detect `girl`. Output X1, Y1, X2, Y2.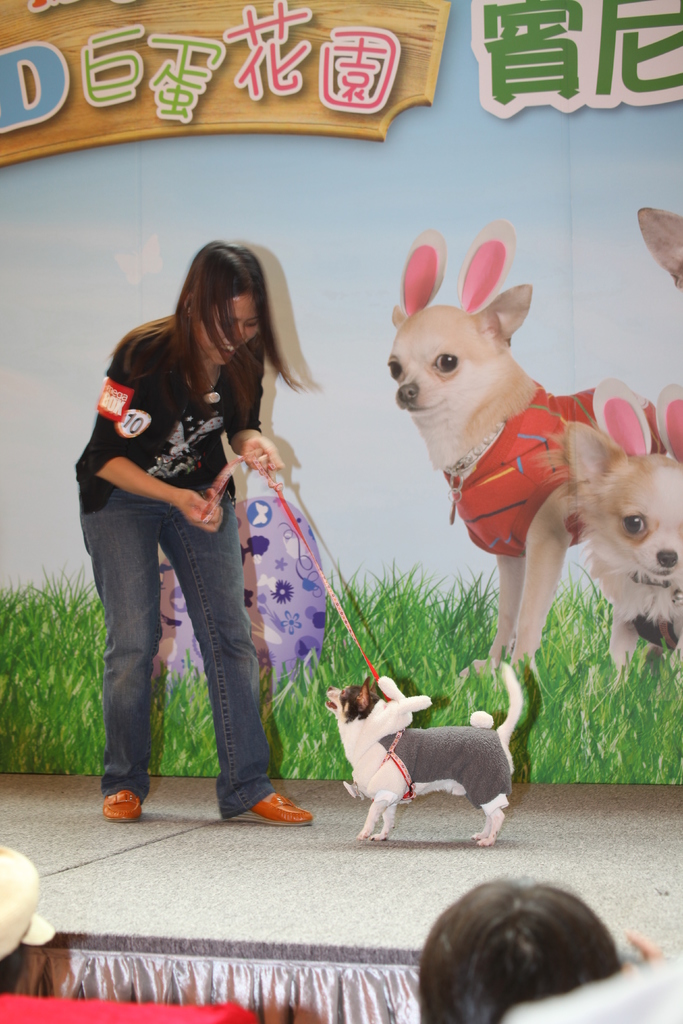
69, 243, 320, 836.
